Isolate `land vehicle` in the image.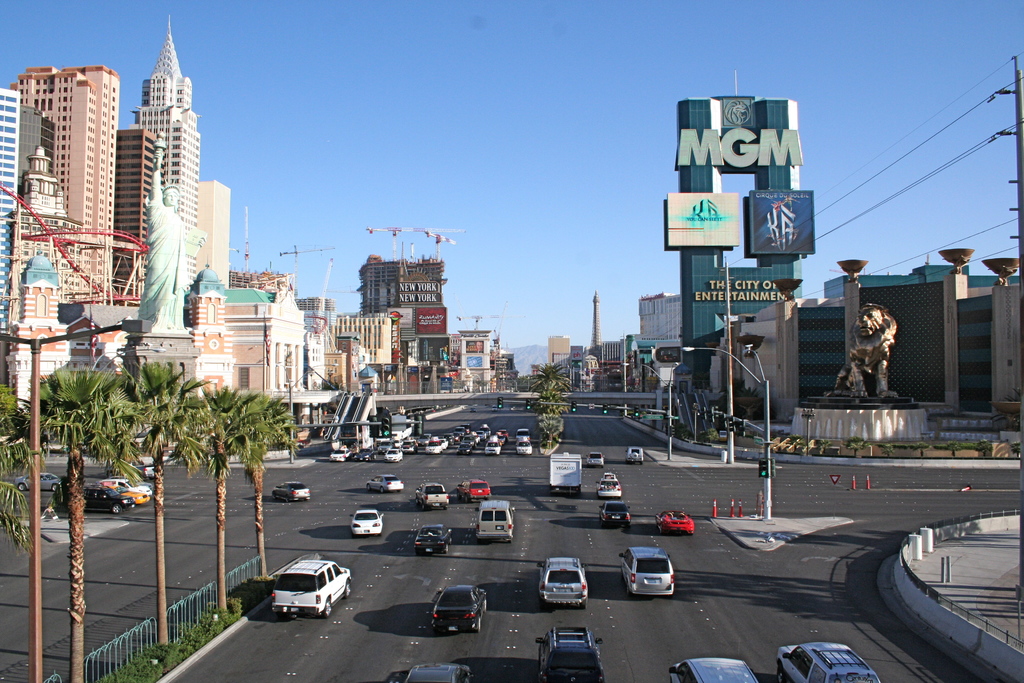
Isolated region: <region>621, 546, 672, 593</region>.
